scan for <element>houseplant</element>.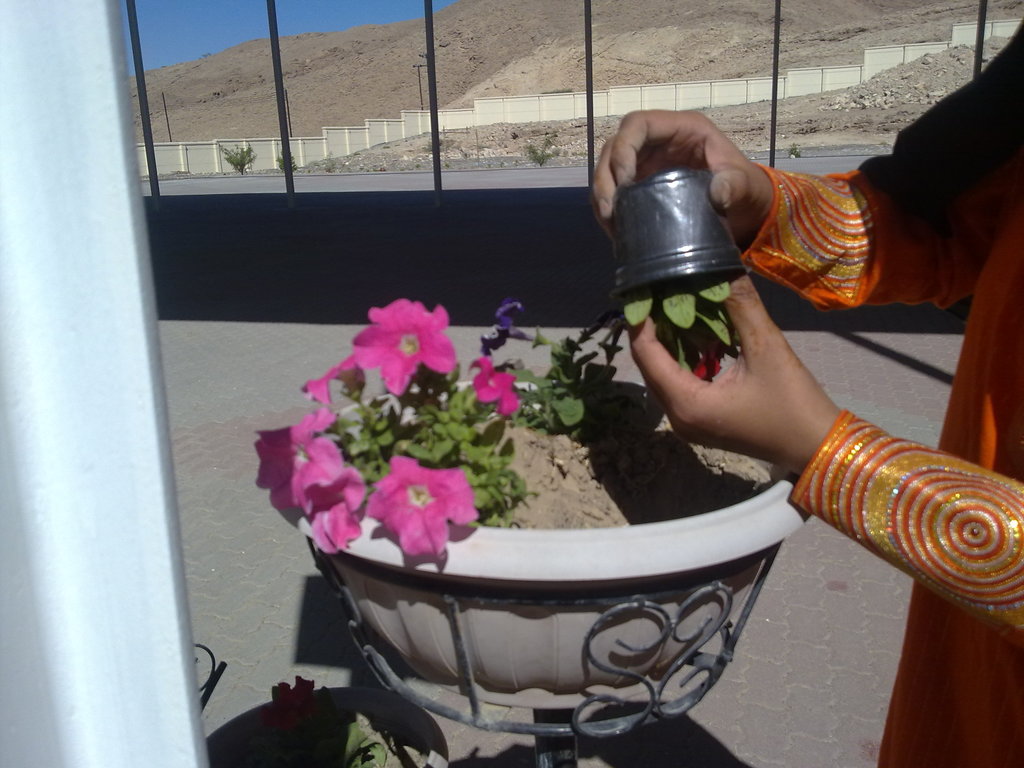
Scan result: region(622, 275, 744, 385).
